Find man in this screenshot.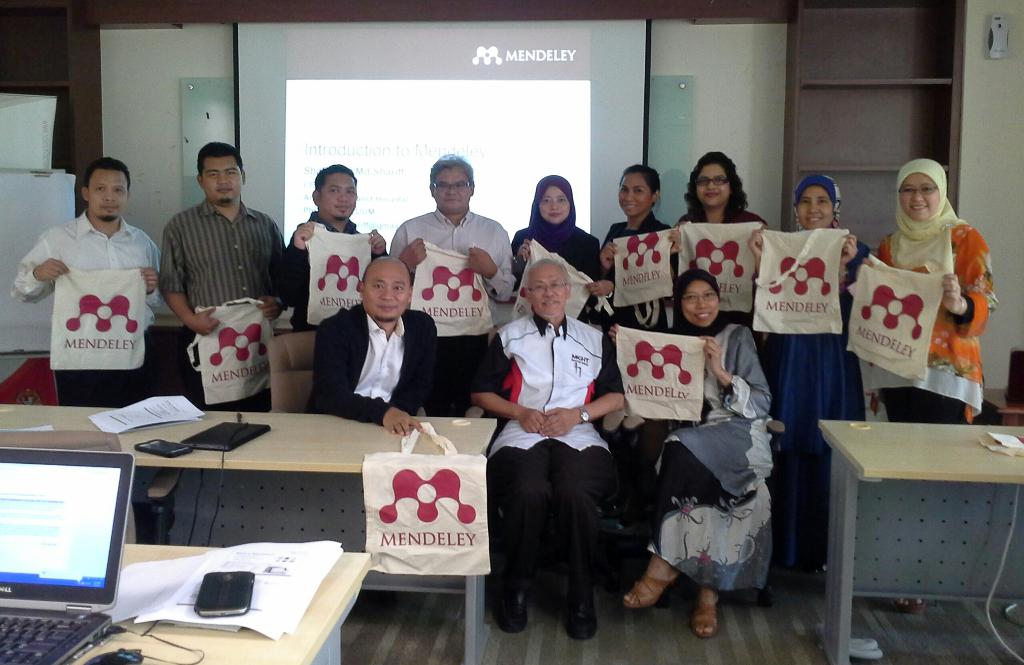
The bounding box for man is crop(163, 139, 287, 412).
